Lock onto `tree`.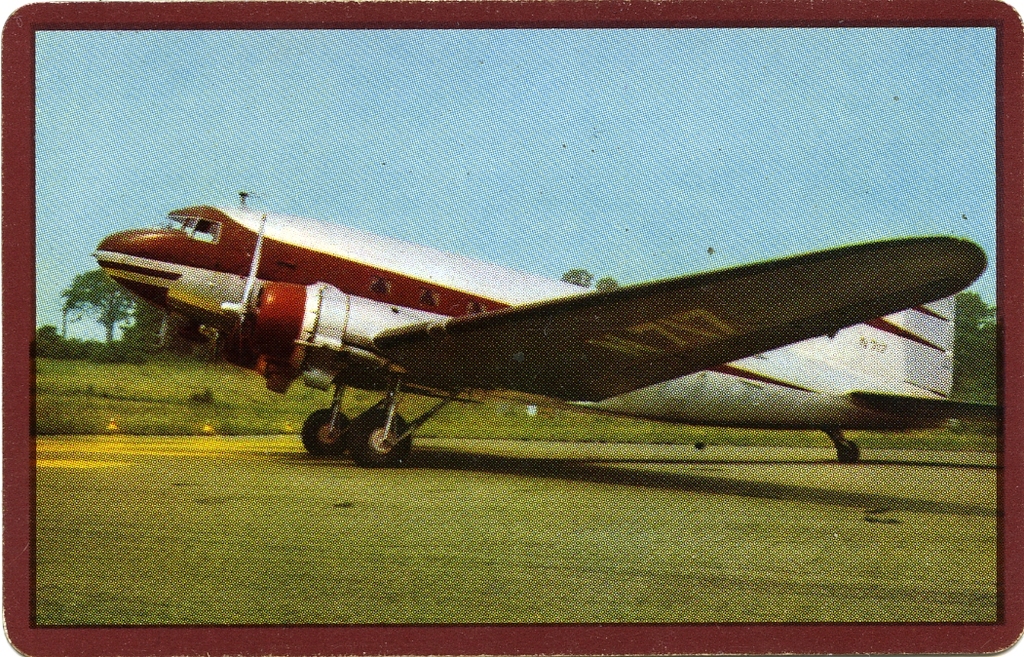
Locked: <region>33, 247, 158, 358</region>.
